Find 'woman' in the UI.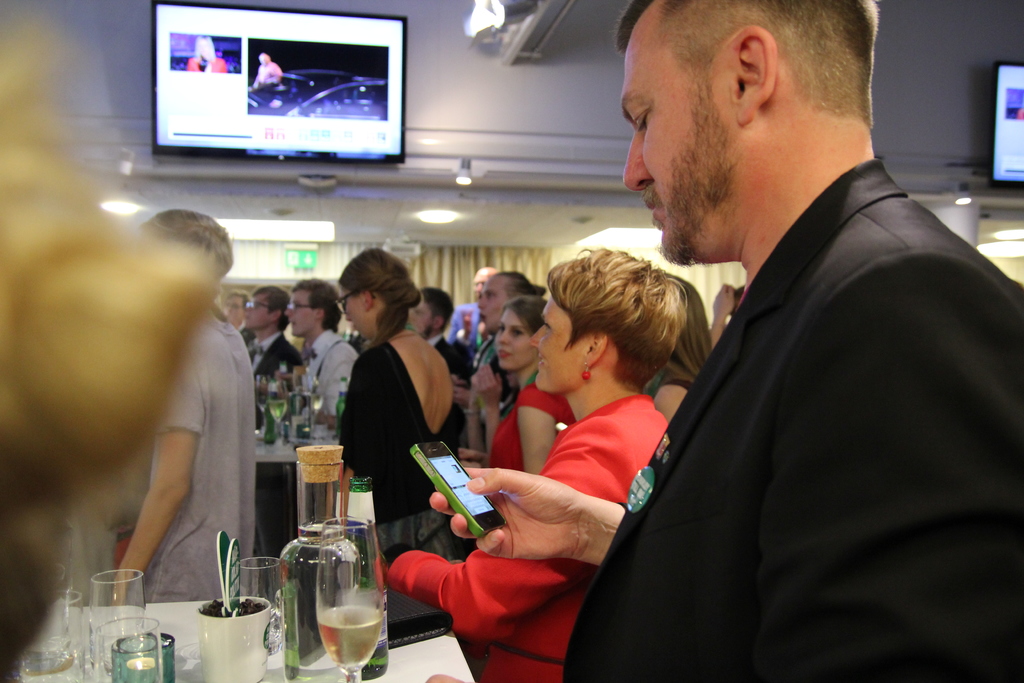
UI element at l=359, t=243, r=694, b=682.
